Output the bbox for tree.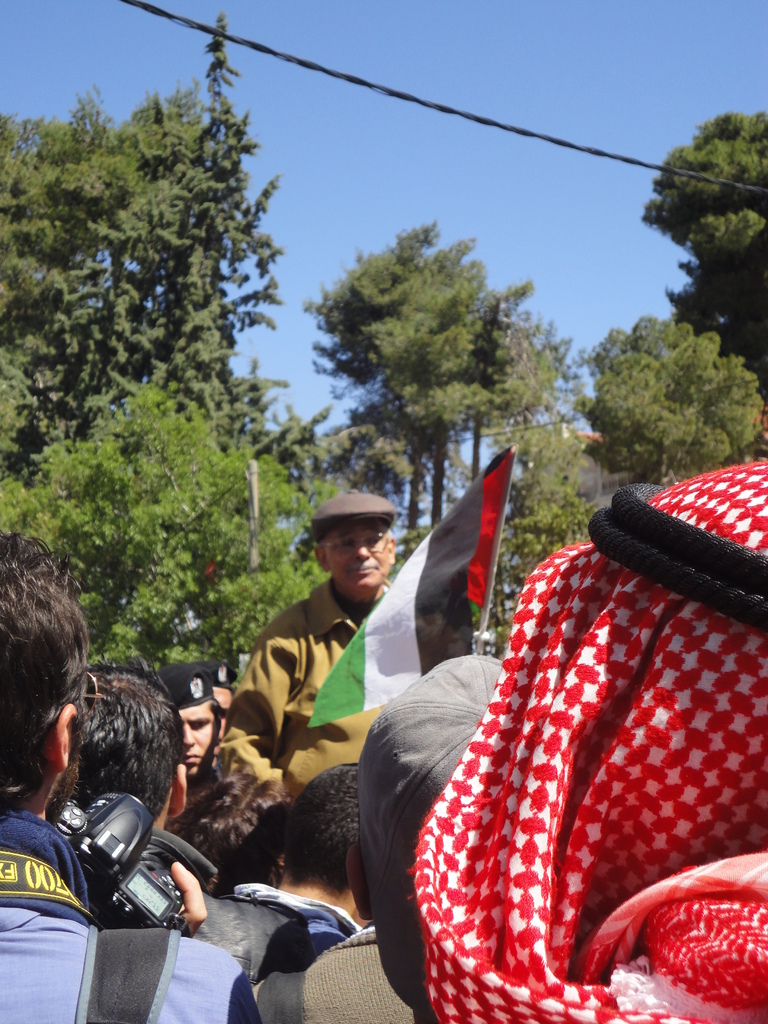
(0,370,351,720).
